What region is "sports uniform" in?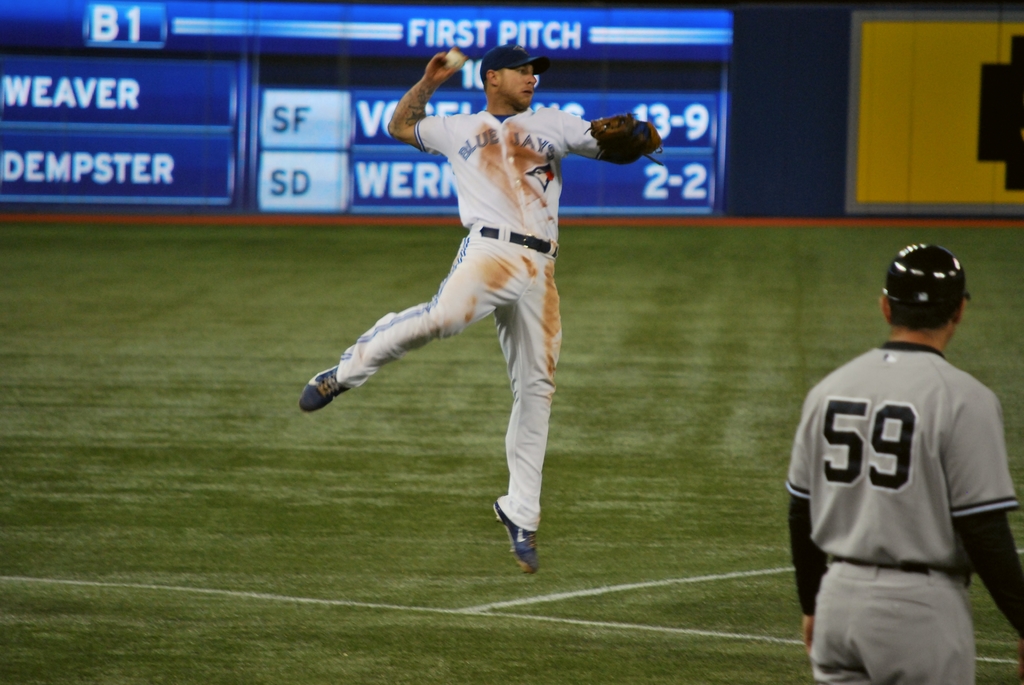
<region>788, 245, 1023, 684</region>.
